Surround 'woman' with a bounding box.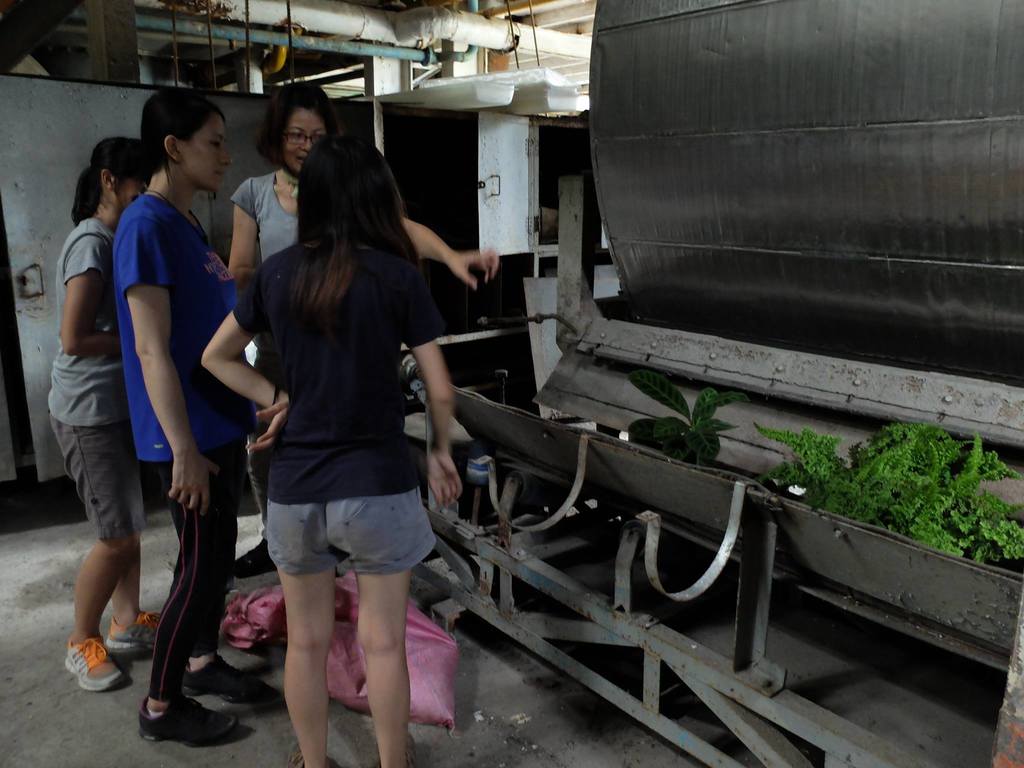
select_region(51, 138, 166, 702).
